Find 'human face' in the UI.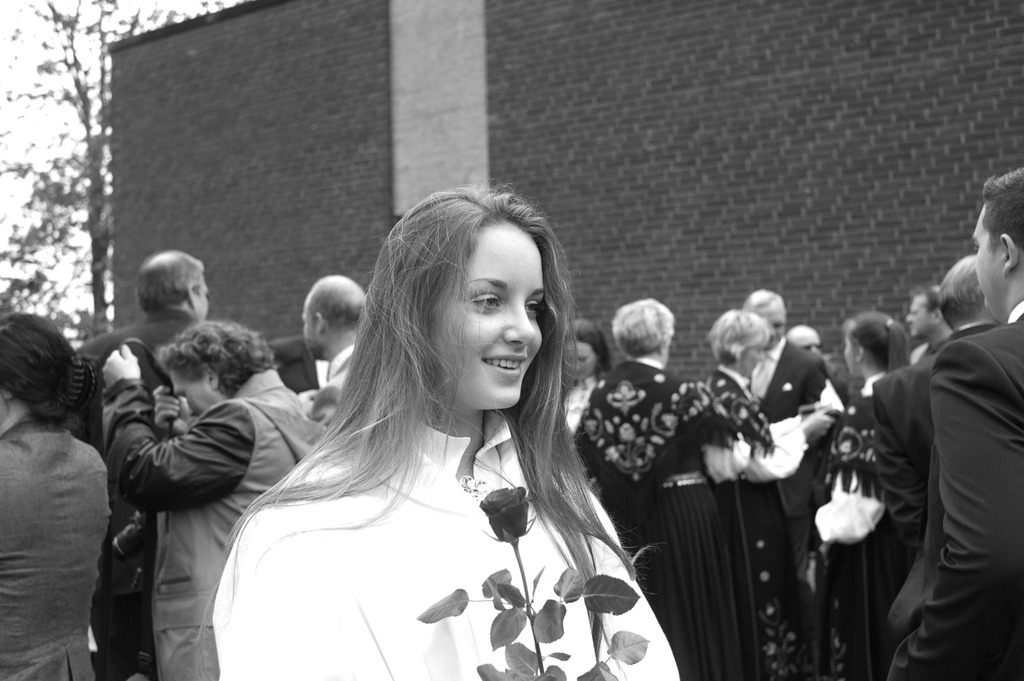
UI element at 171:371:211:416.
